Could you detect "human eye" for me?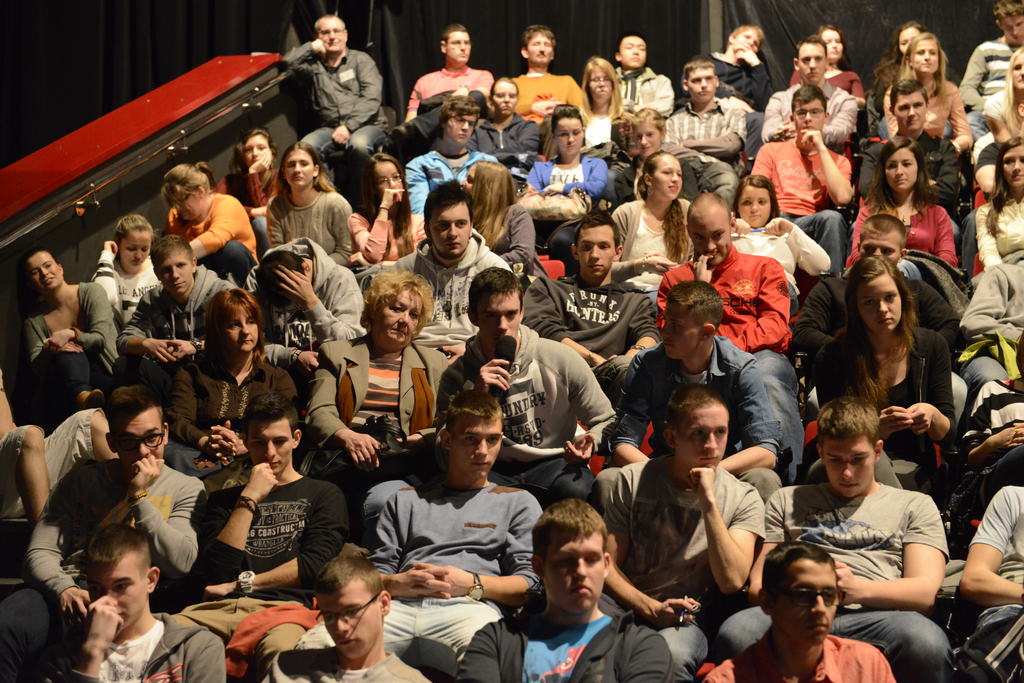
Detection result: [455,221,465,229].
